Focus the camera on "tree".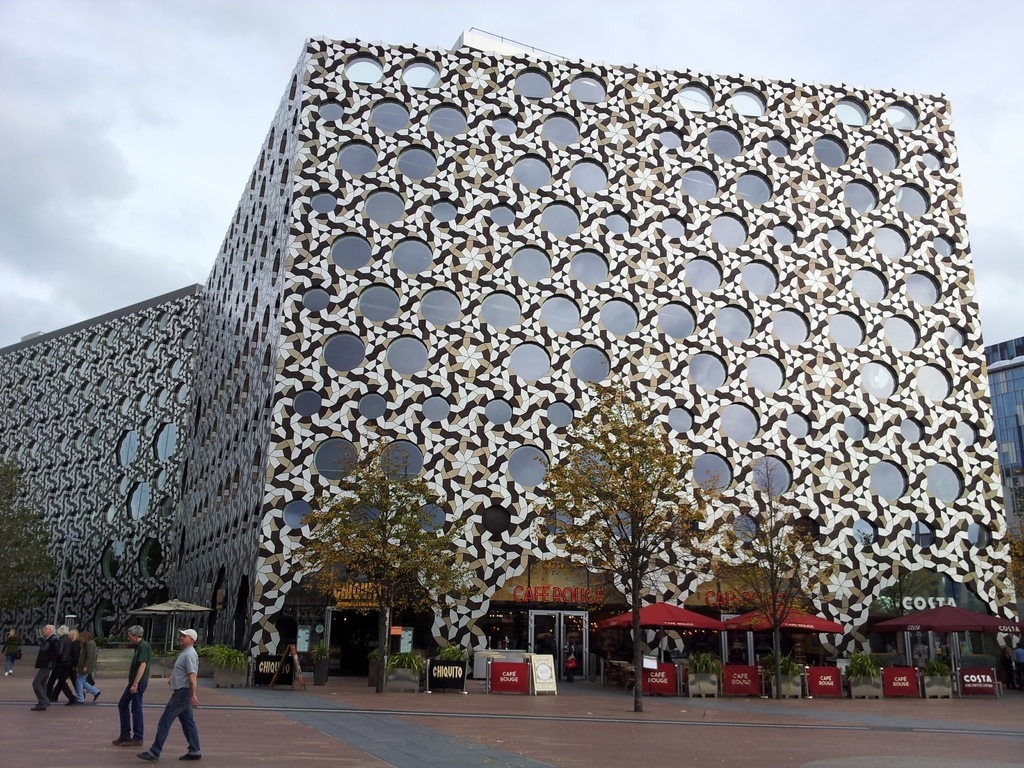
Focus region: [0, 448, 63, 618].
